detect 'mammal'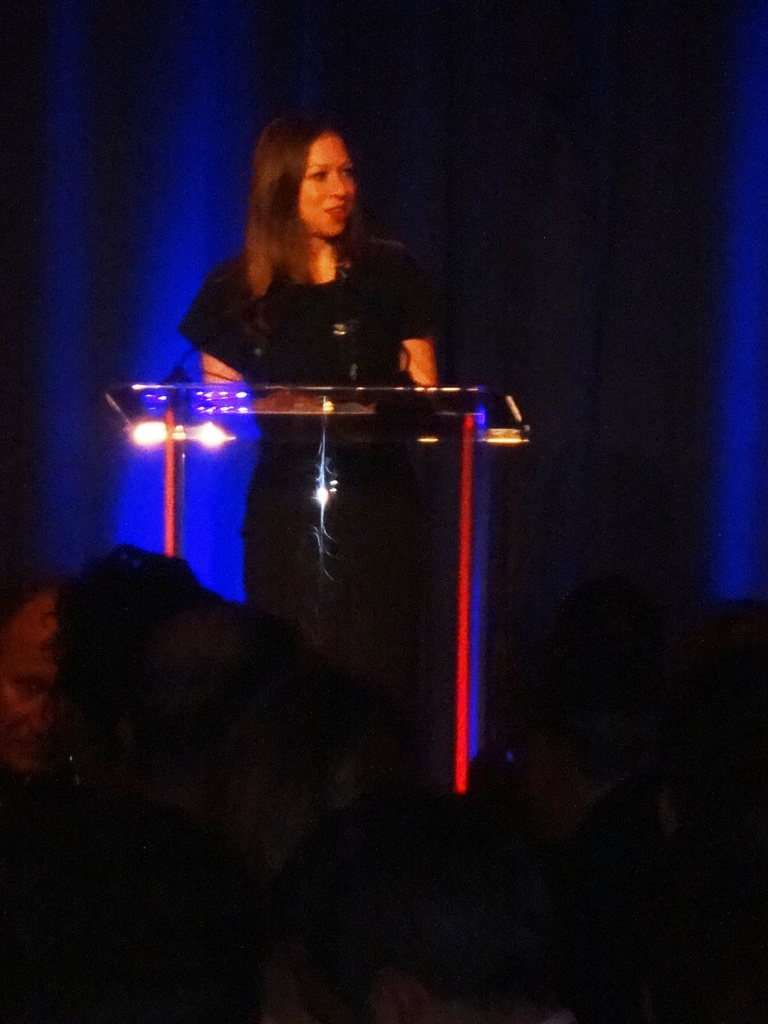
pyautogui.locateOnScreen(170, 118, 467, 419)
